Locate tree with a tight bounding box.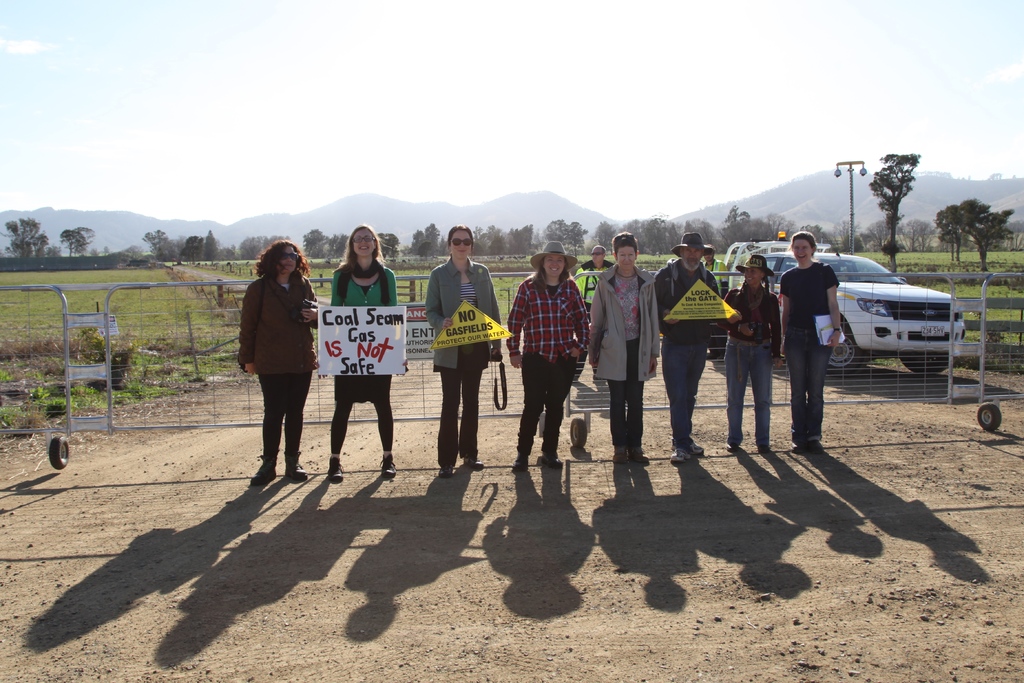
region(170, 233, 200, 261).
